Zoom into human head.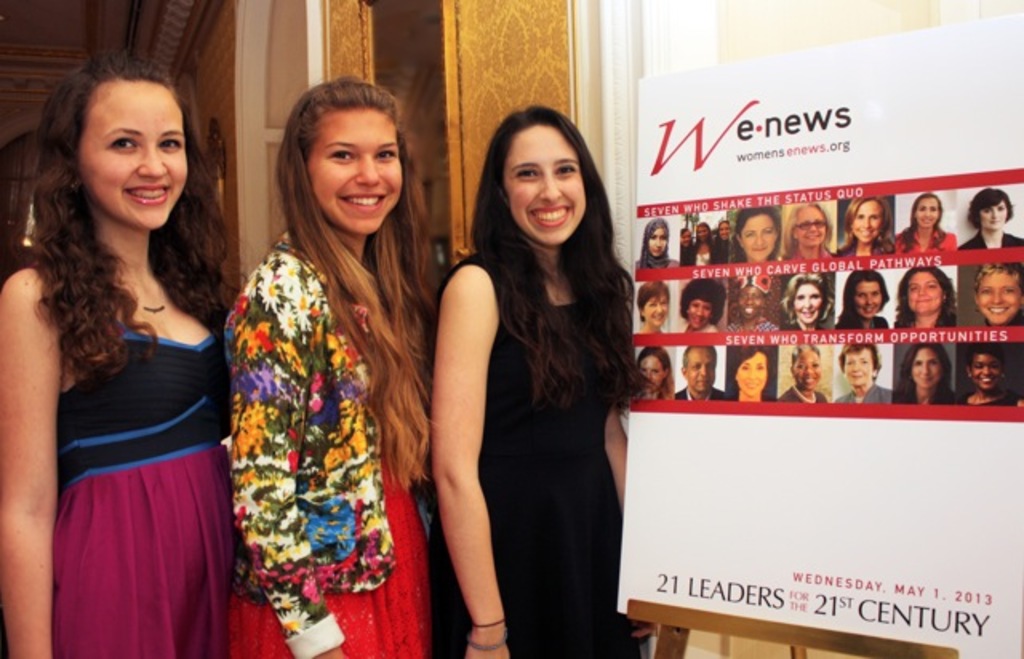
Zoom target: 730, 349, 771, 392.
